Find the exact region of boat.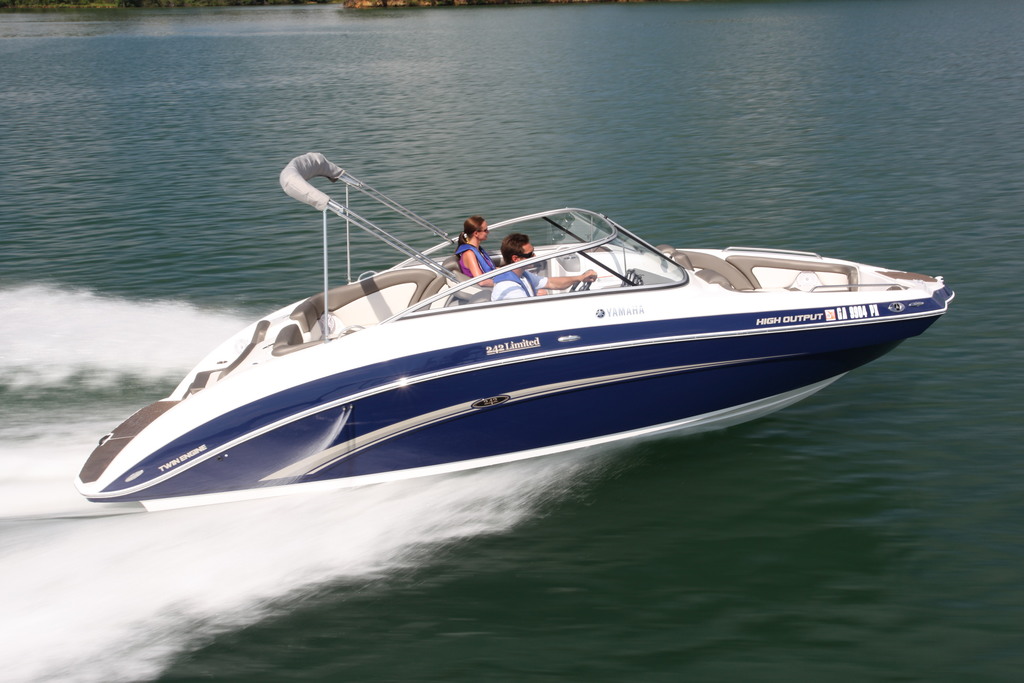
Exact region: 91, 163, 1023, 481.
